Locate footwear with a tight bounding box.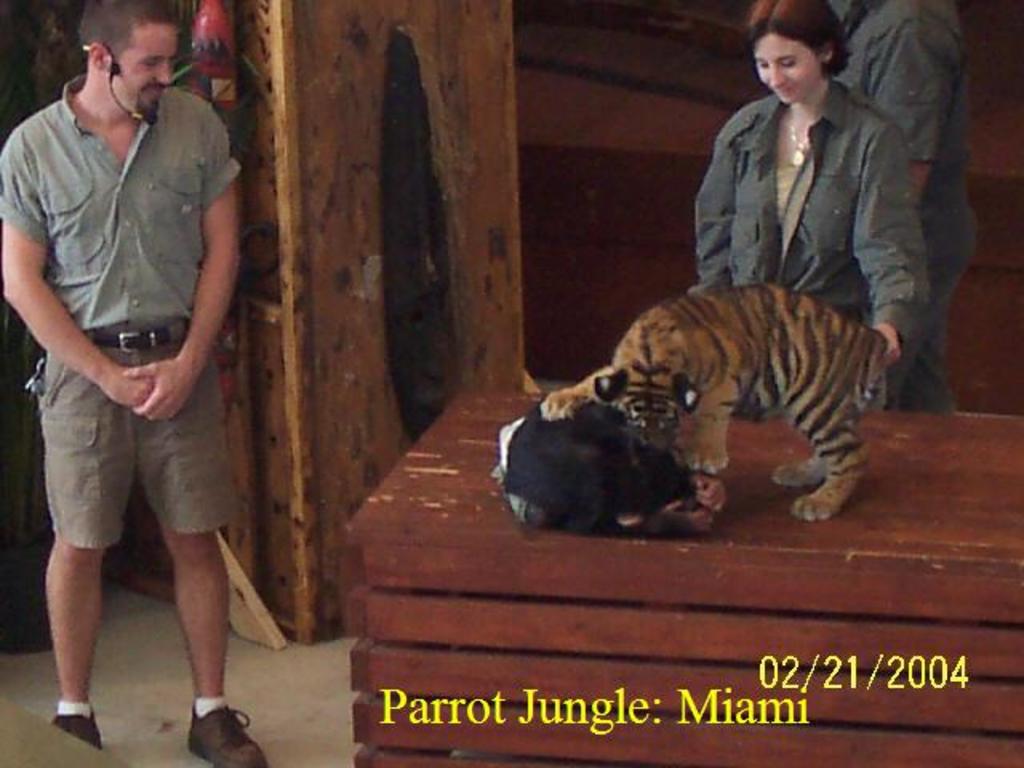
[x1=184, y1=699, x2=269, y2=766].
